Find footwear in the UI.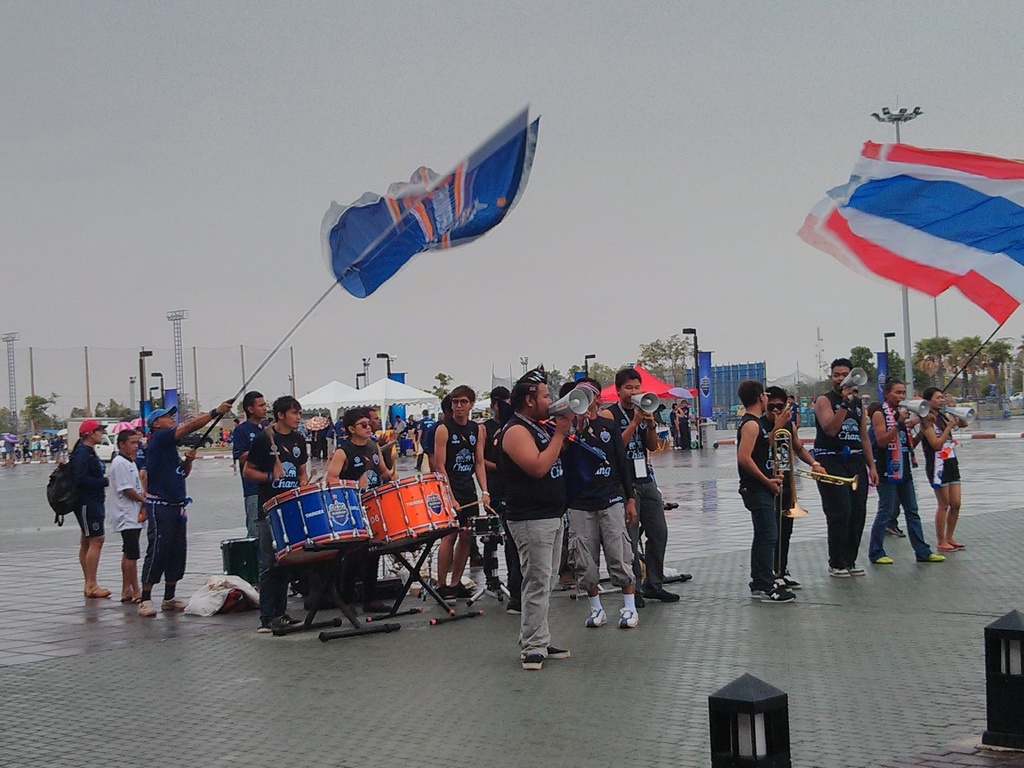
UI element at (left=824, top=565, right=854, bottom=582).
